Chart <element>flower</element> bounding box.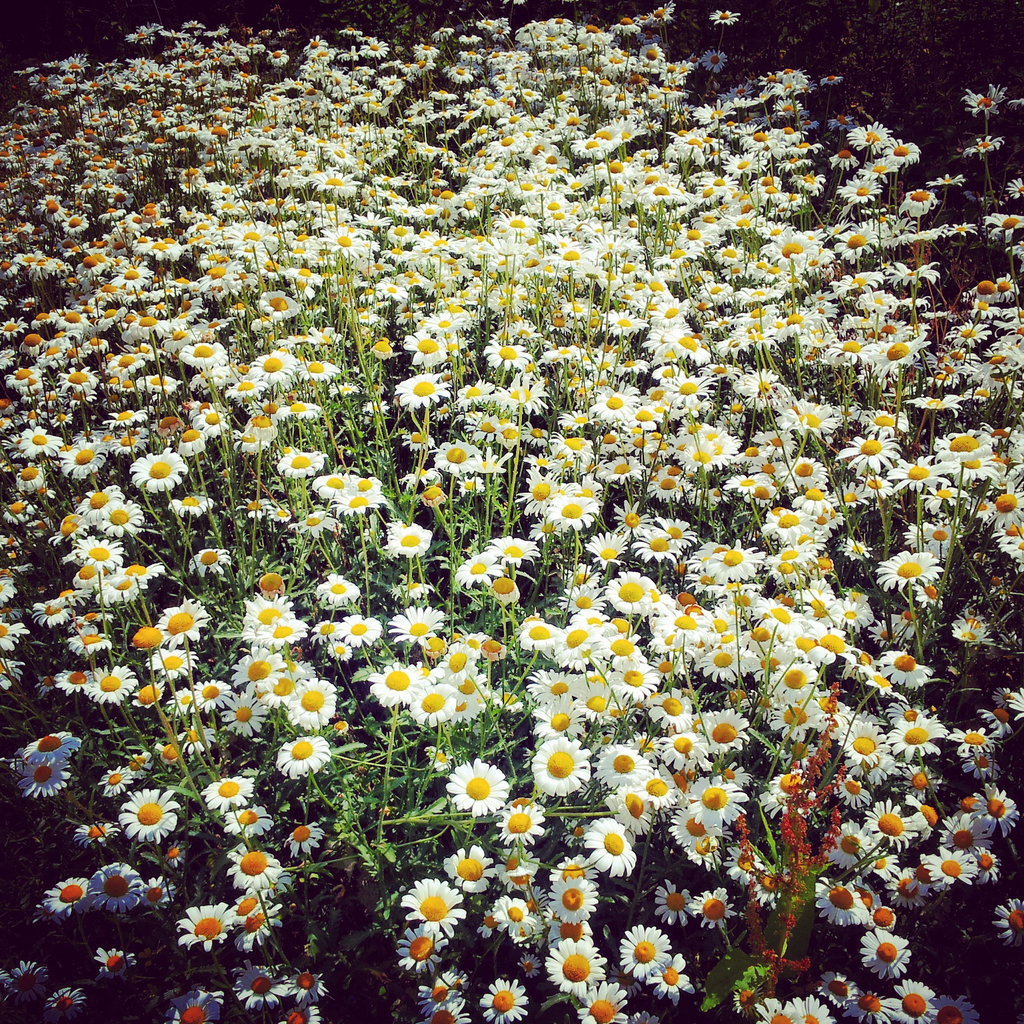
Charted: region(529, 729, 602, 800).
